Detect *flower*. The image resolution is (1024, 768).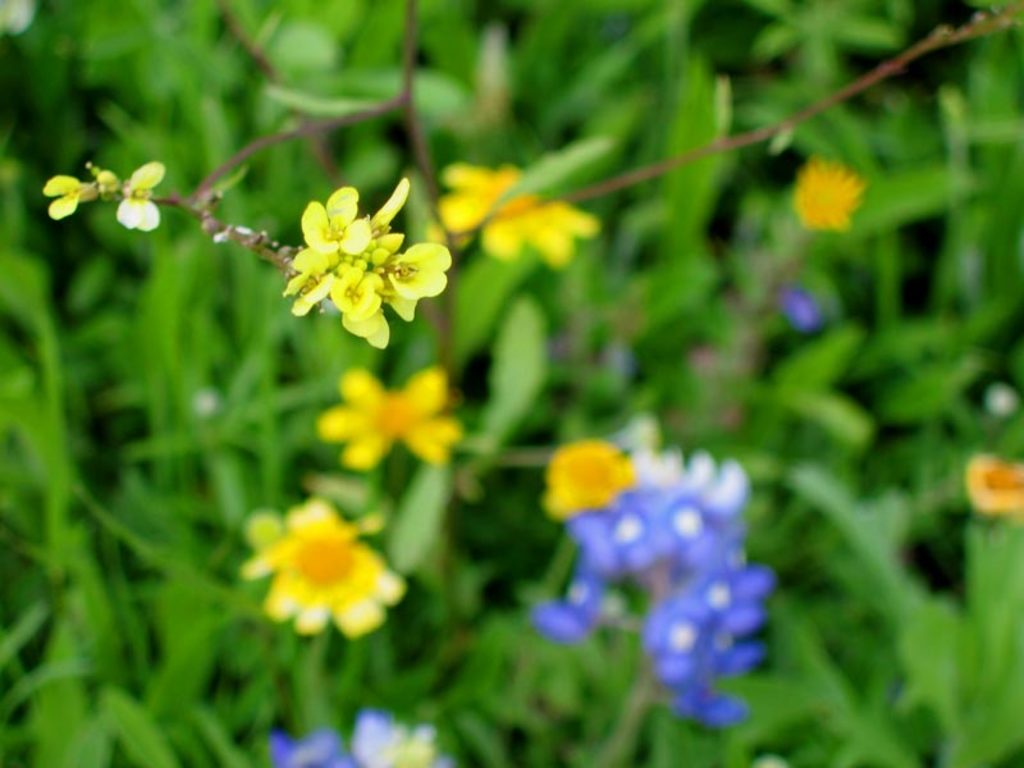
(x1=790, y1=151, x2=873, y2=238).
